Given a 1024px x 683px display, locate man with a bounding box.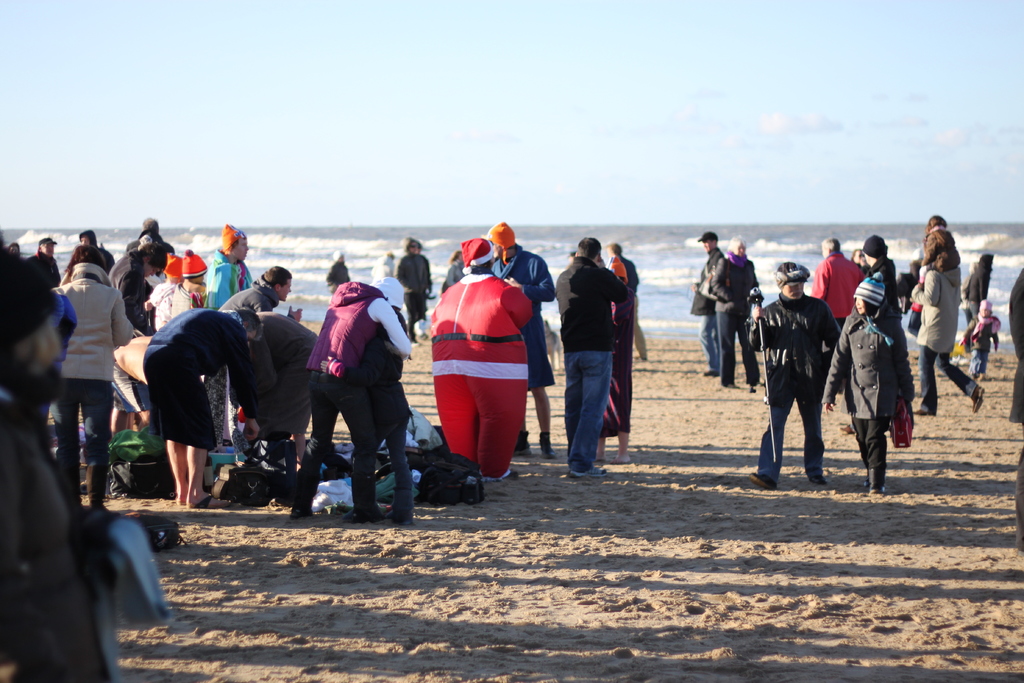
Located: pyautogui.locateOnScreen(222, 264, 305, 317).
